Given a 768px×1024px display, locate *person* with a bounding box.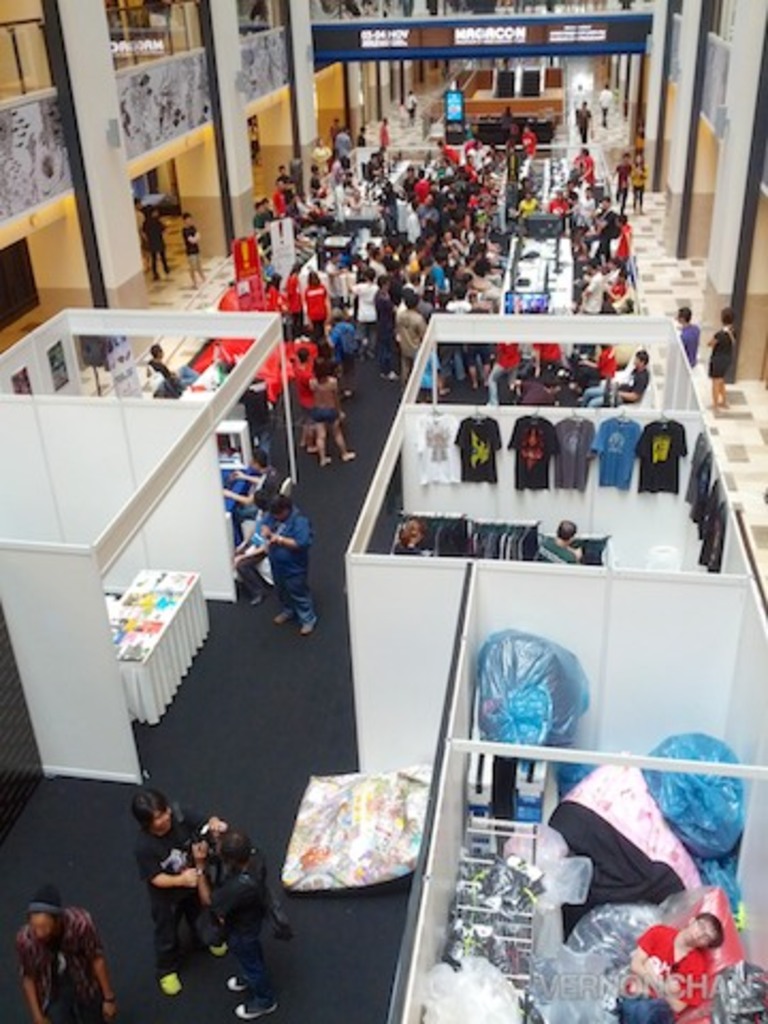
Located: [147, 198, 179, 279].
